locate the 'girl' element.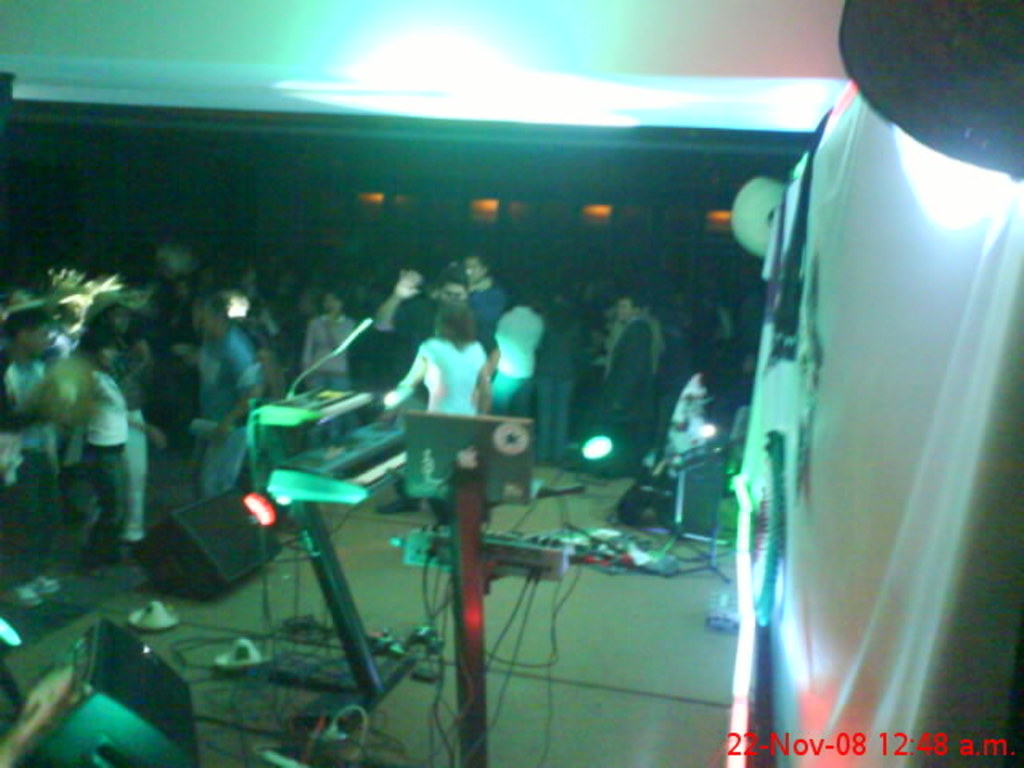
Element bbox: box=[384, 298, 490, 523].
